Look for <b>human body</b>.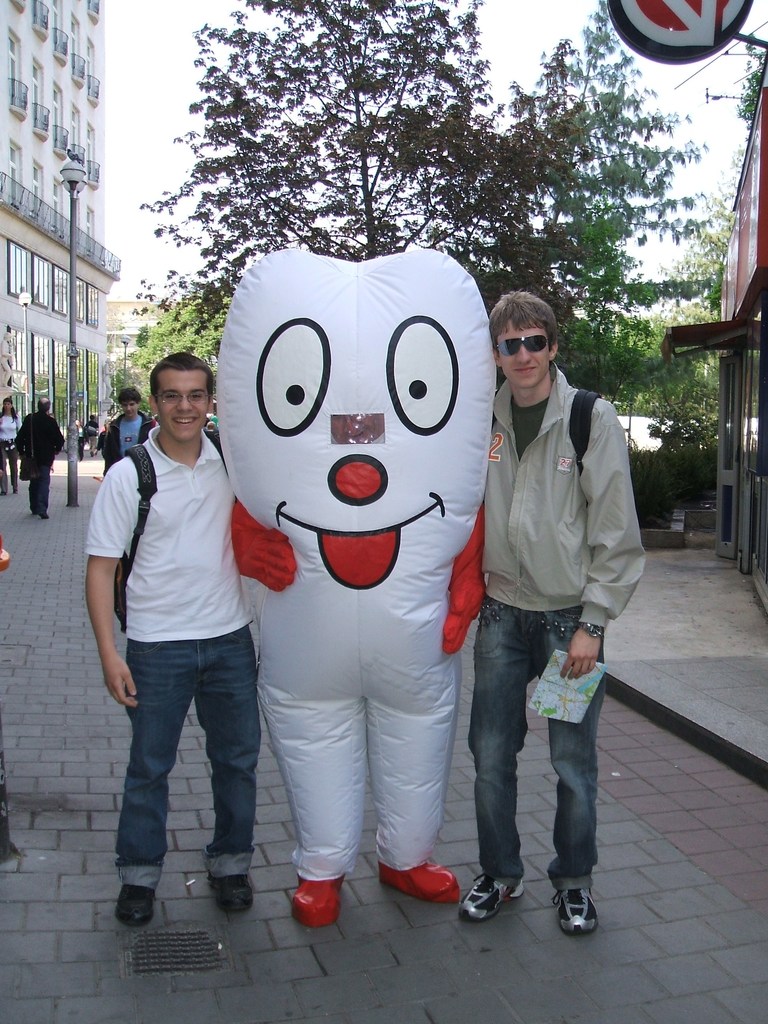
Found: crop(0, 413, 22, 497).
